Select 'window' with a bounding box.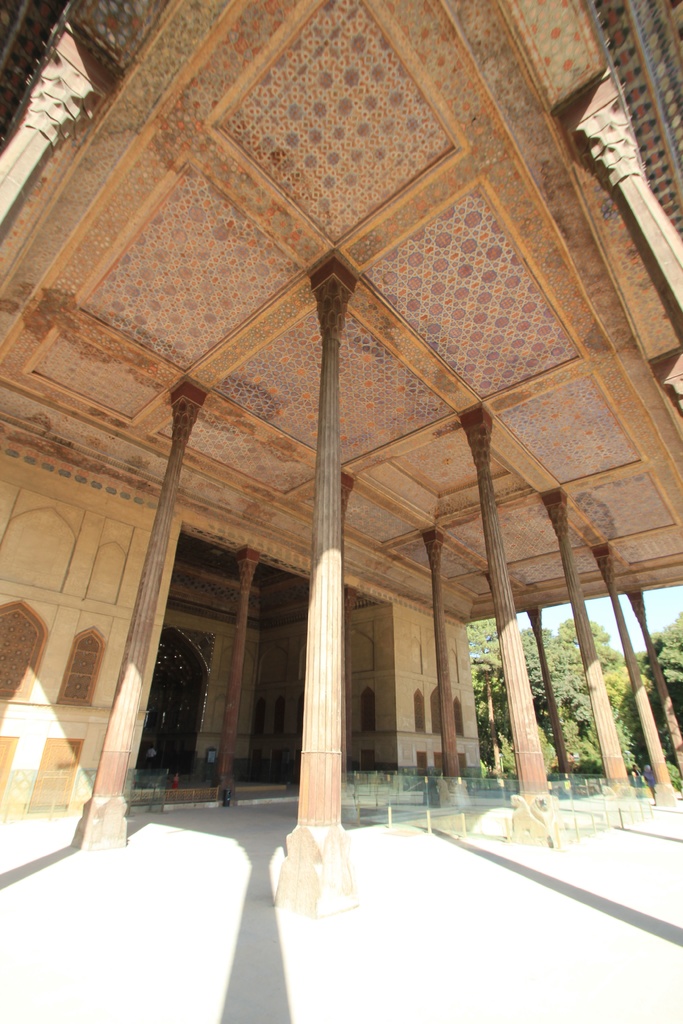
<region>273, 695, 286, 732</region>.
